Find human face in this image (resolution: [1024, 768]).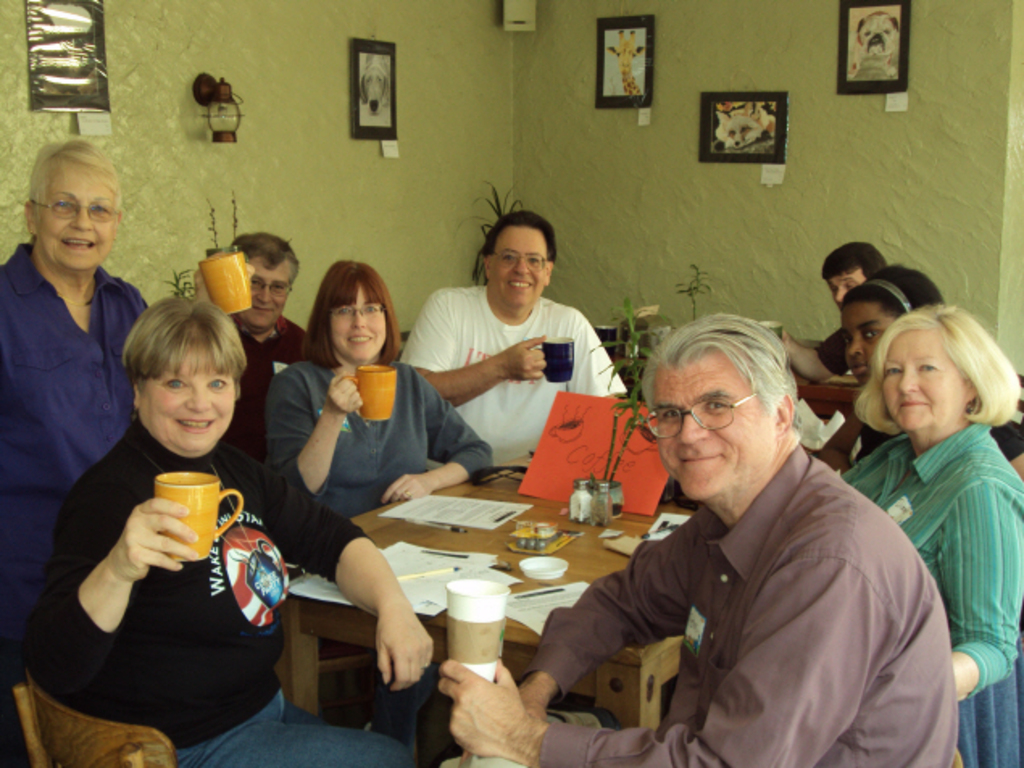
bbox=[837, 303, 887, 386].
